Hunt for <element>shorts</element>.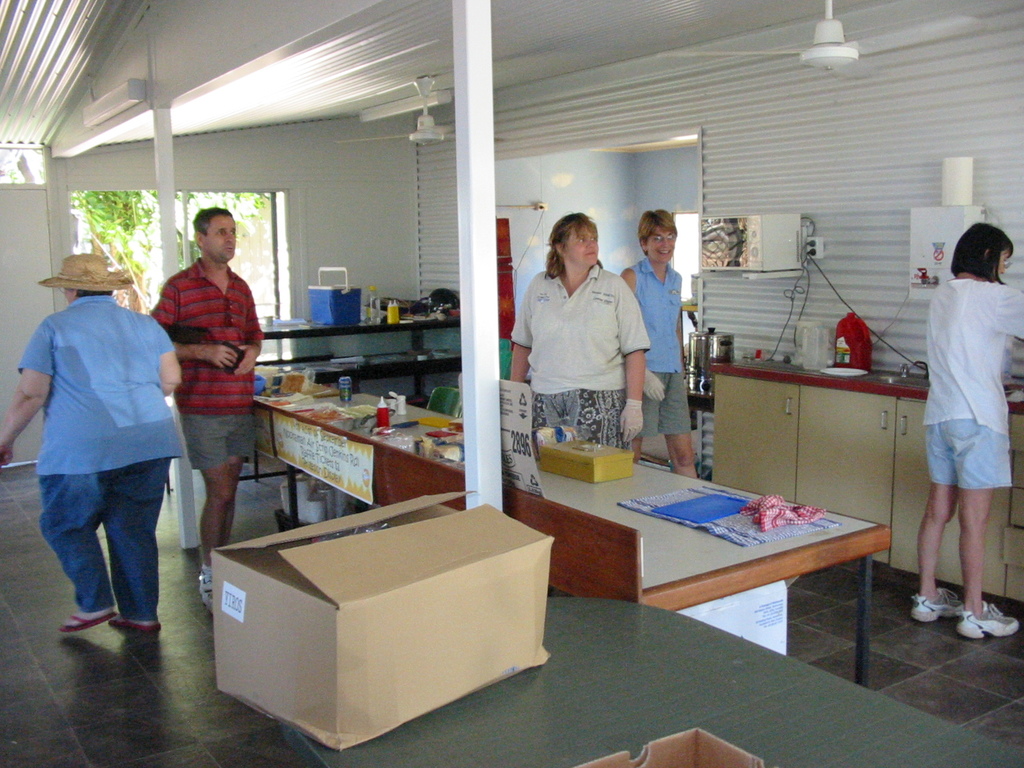
Hunted down at locate(530, 388, 632, 452).
